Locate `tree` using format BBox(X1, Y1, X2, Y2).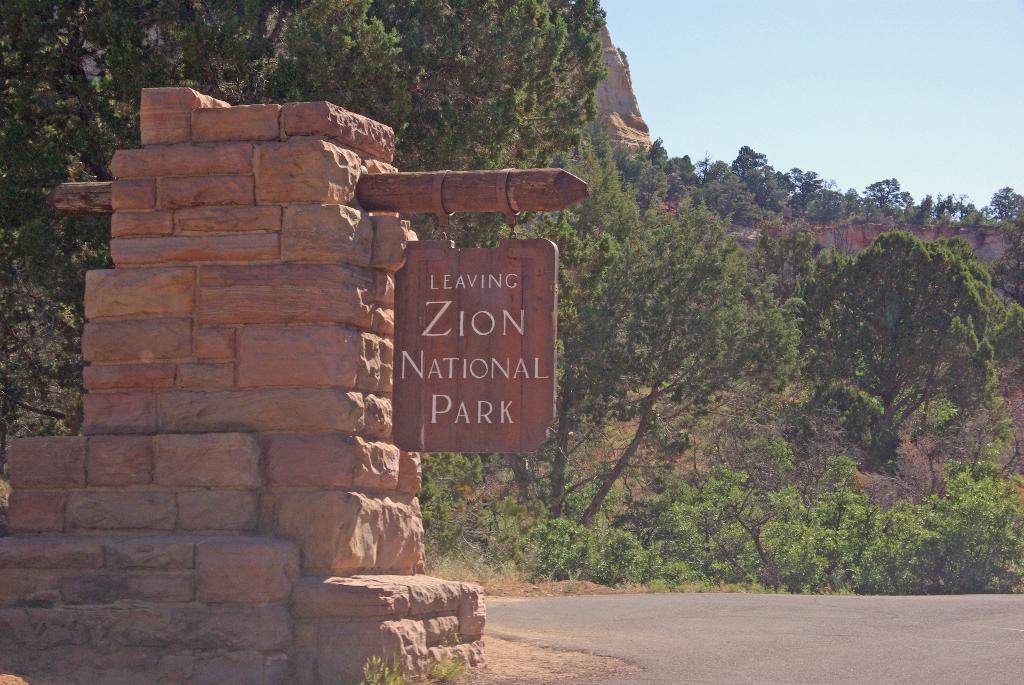
BBox(509, 148, 761, 546).
